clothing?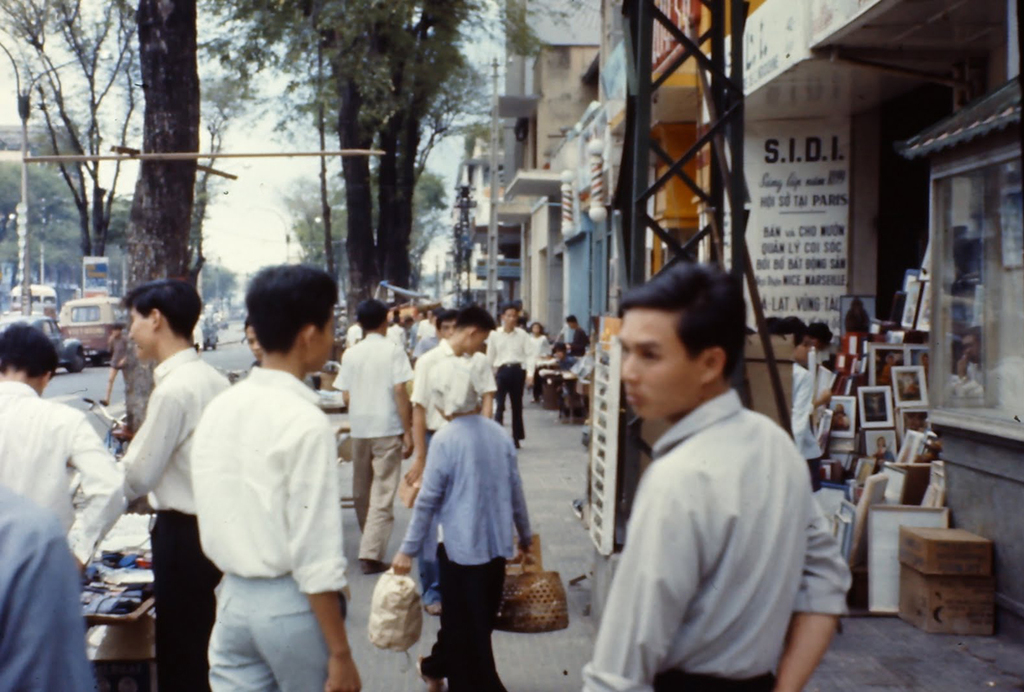
<box>330,334,414,561</box>
